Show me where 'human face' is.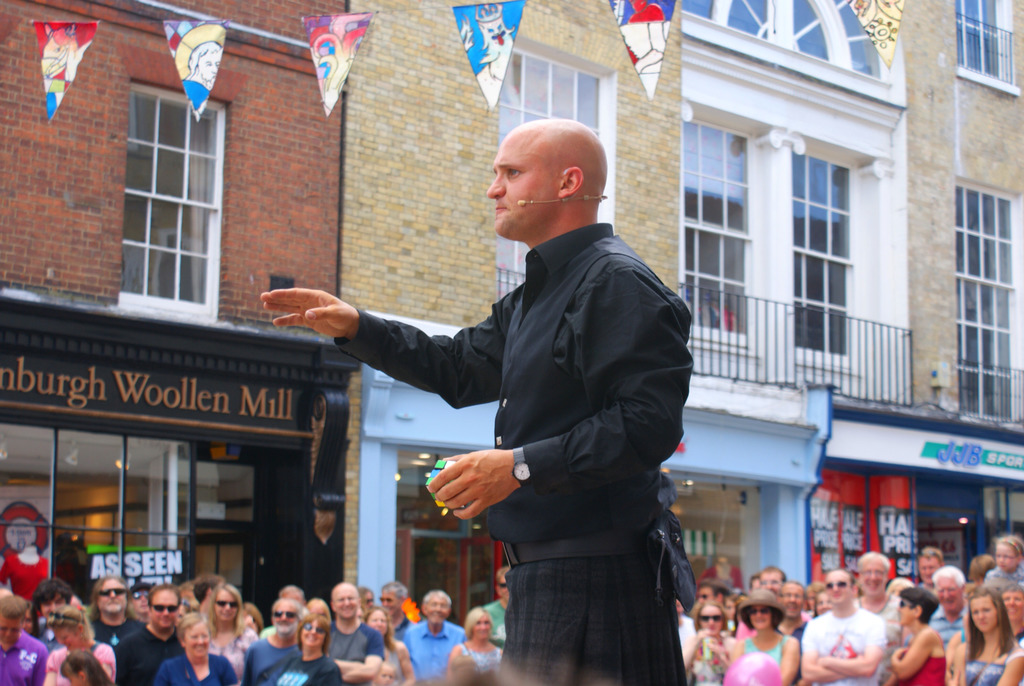
'human face' is at pyautogui.locateOnScreen(100, 580, 127, 615).
